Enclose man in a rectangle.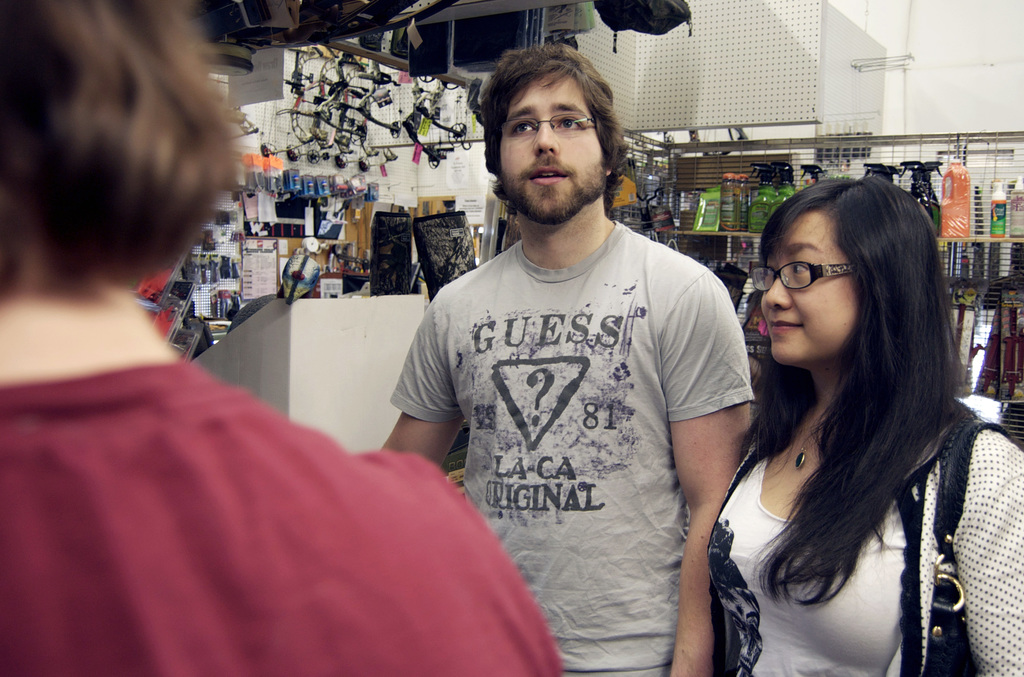
bbox=[0, 0, 570, 676].
